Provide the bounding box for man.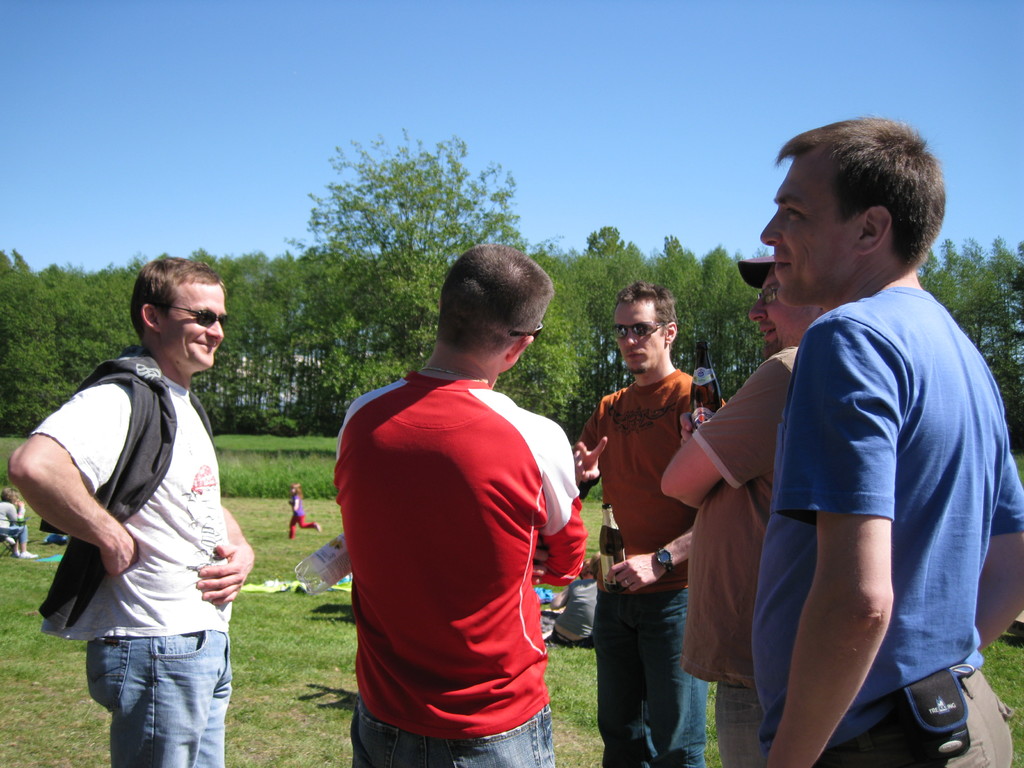
left=328, top=236, right=586, bottom=767.
